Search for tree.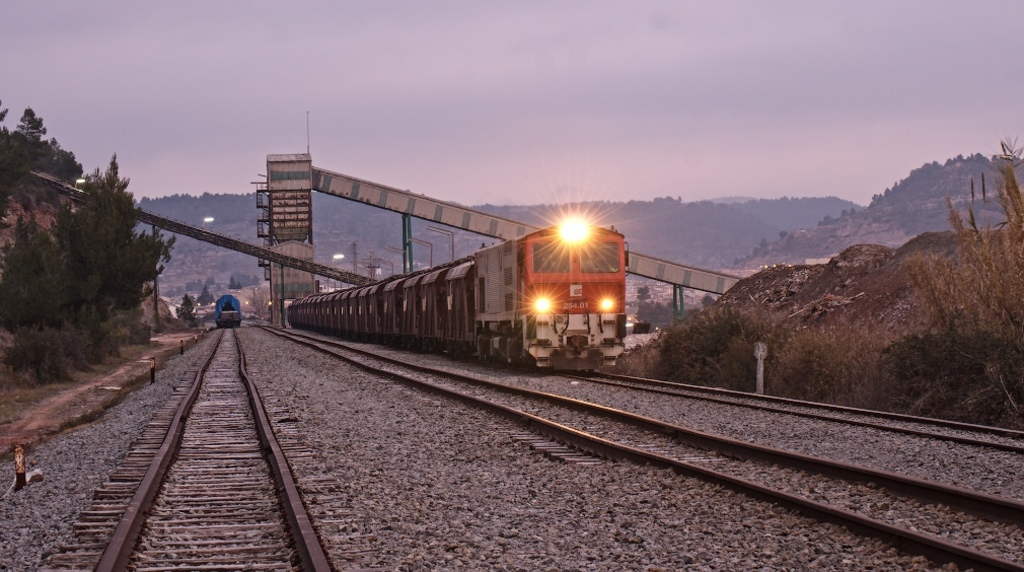
Found at bbox=[173, 293, 200, 323].
